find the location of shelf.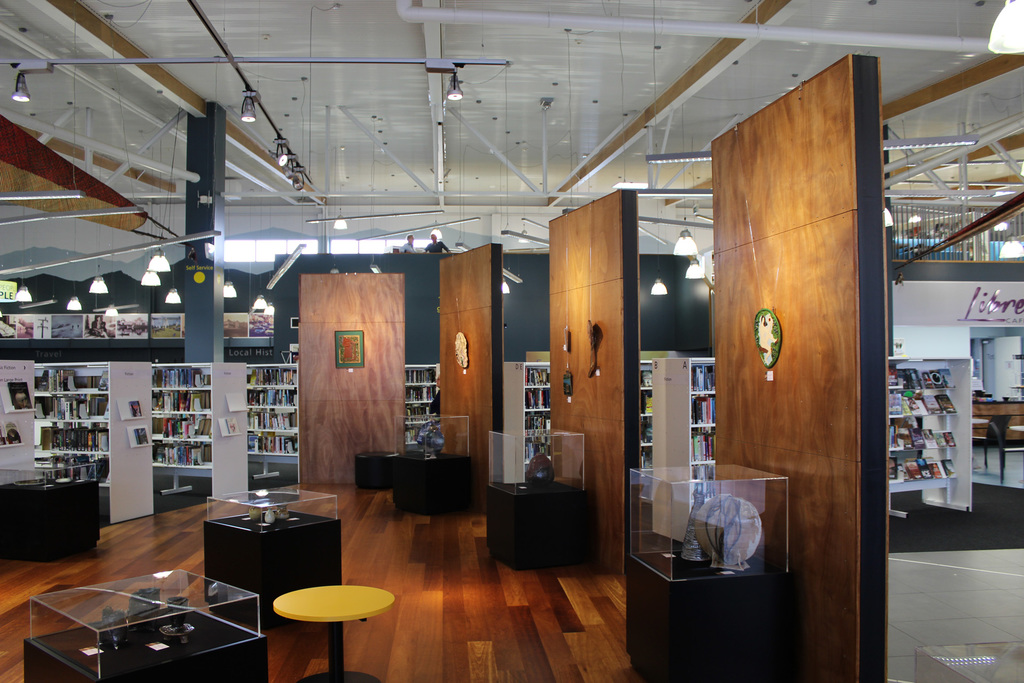
Location: x1=150 y1=441 x2=211 y2=470.
